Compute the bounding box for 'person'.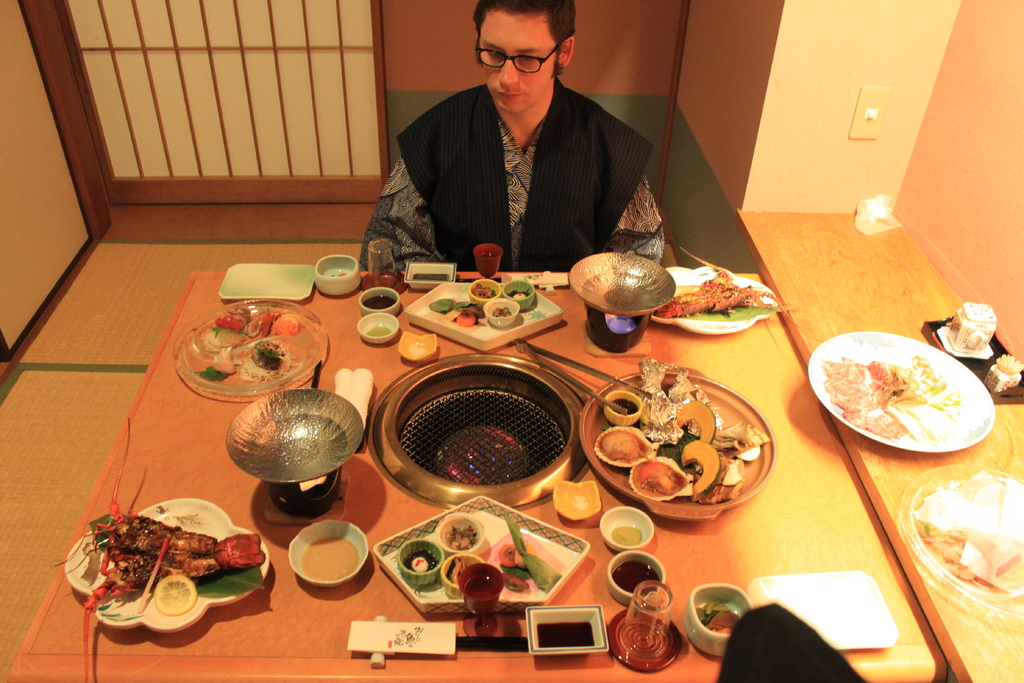
left=357, top=0, right=667, bottom=276.
